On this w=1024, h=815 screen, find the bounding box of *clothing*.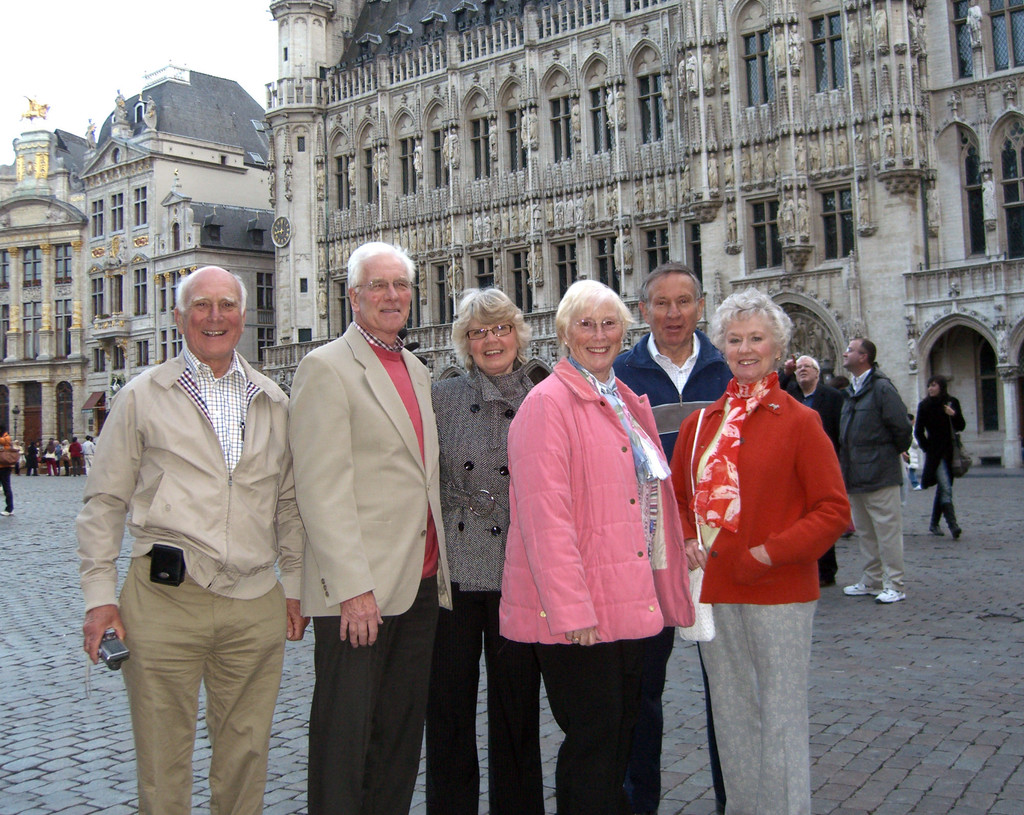
Bounding box: BBox(499, 355, 696, 814).
